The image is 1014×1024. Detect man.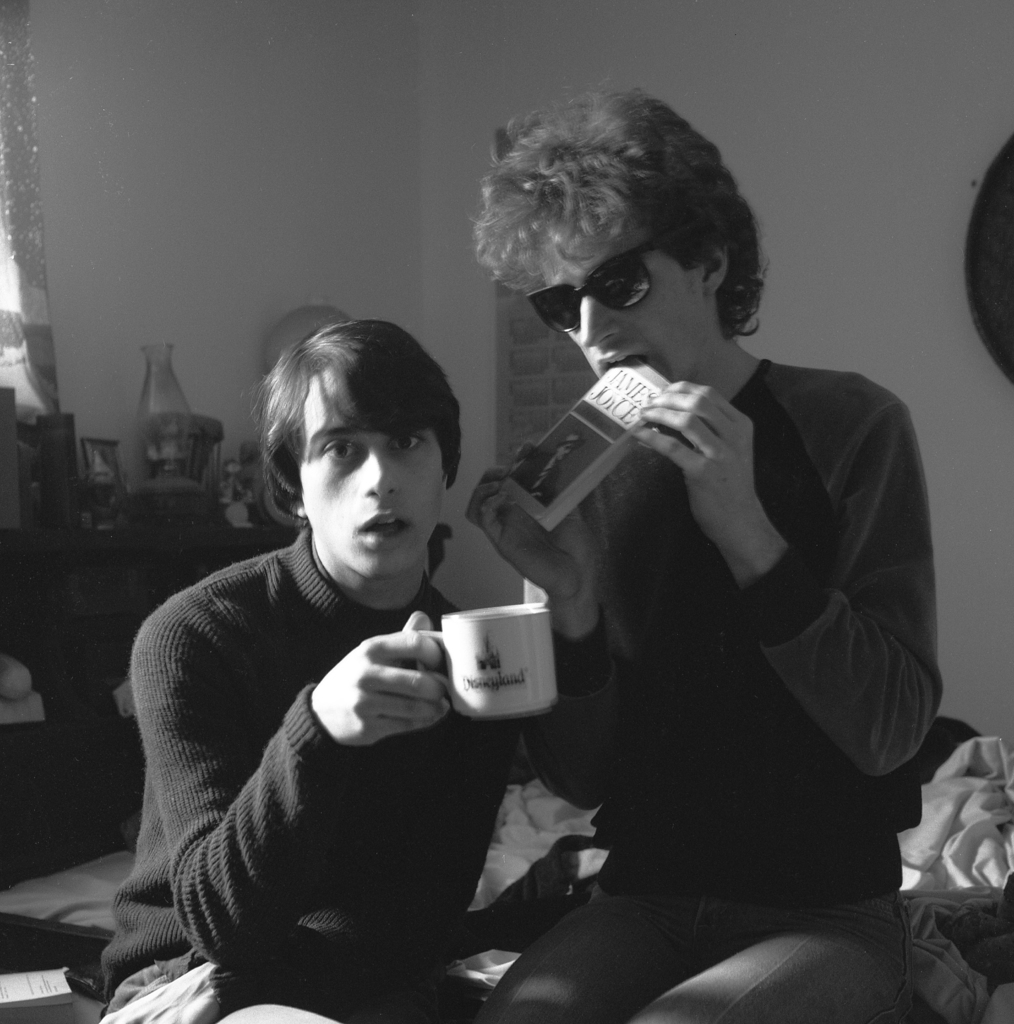
Detection: {"x1": 107, "y1": 291, "x2": 564, "y2": 988}.
